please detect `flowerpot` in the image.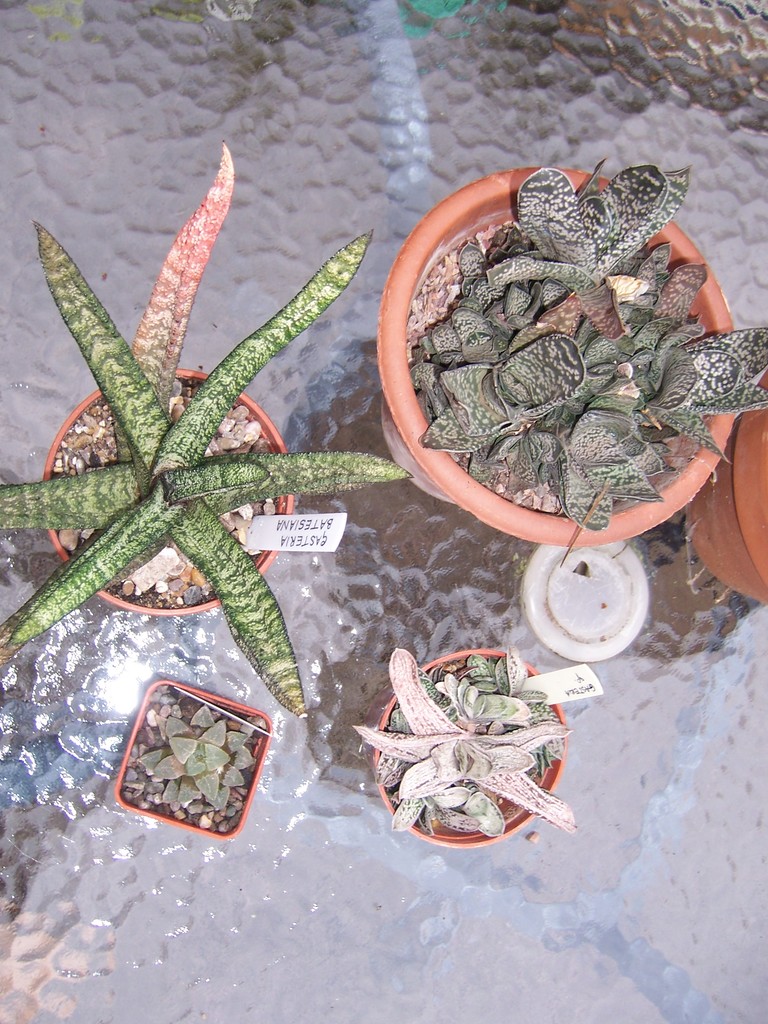
[374, 645, 566, 850].
